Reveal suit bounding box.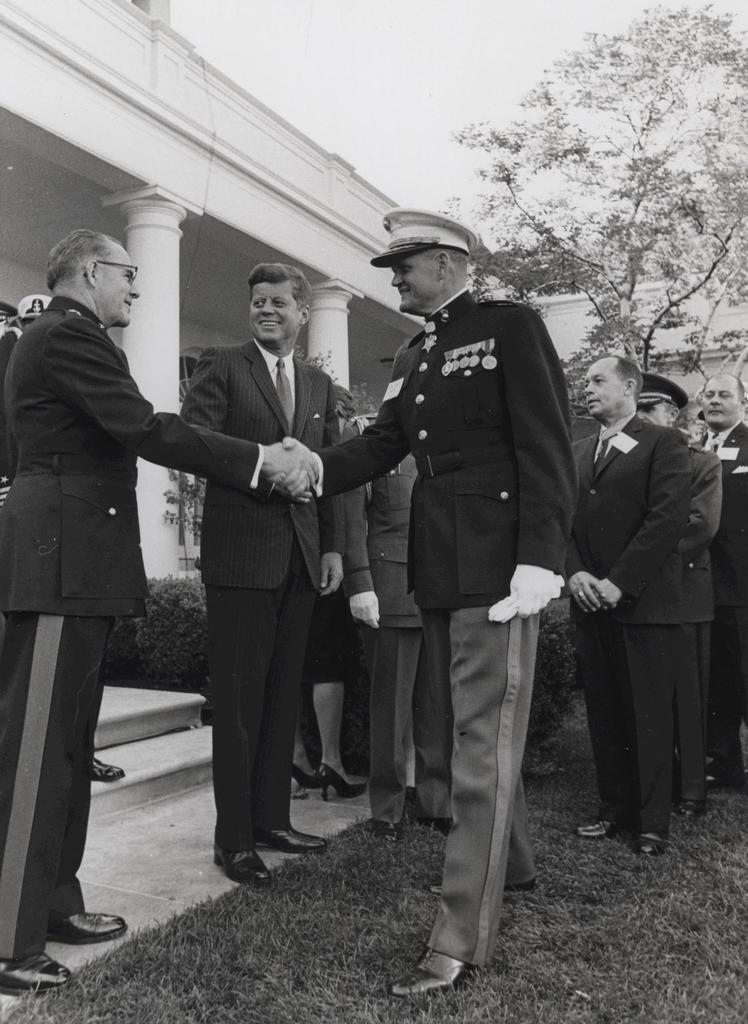
Revealed: (318, 290, 584, 965).
